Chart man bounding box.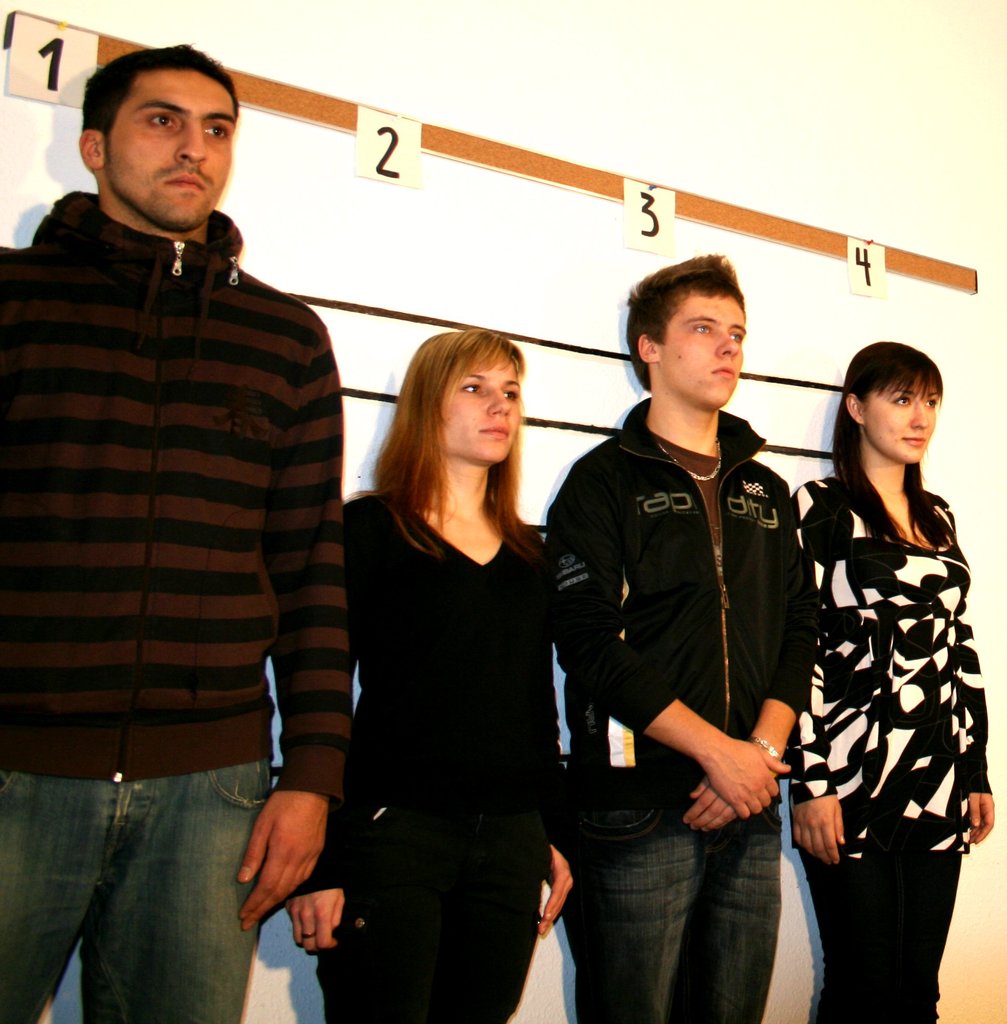
Charted: bbox=(550, 252, 819, 1023).
